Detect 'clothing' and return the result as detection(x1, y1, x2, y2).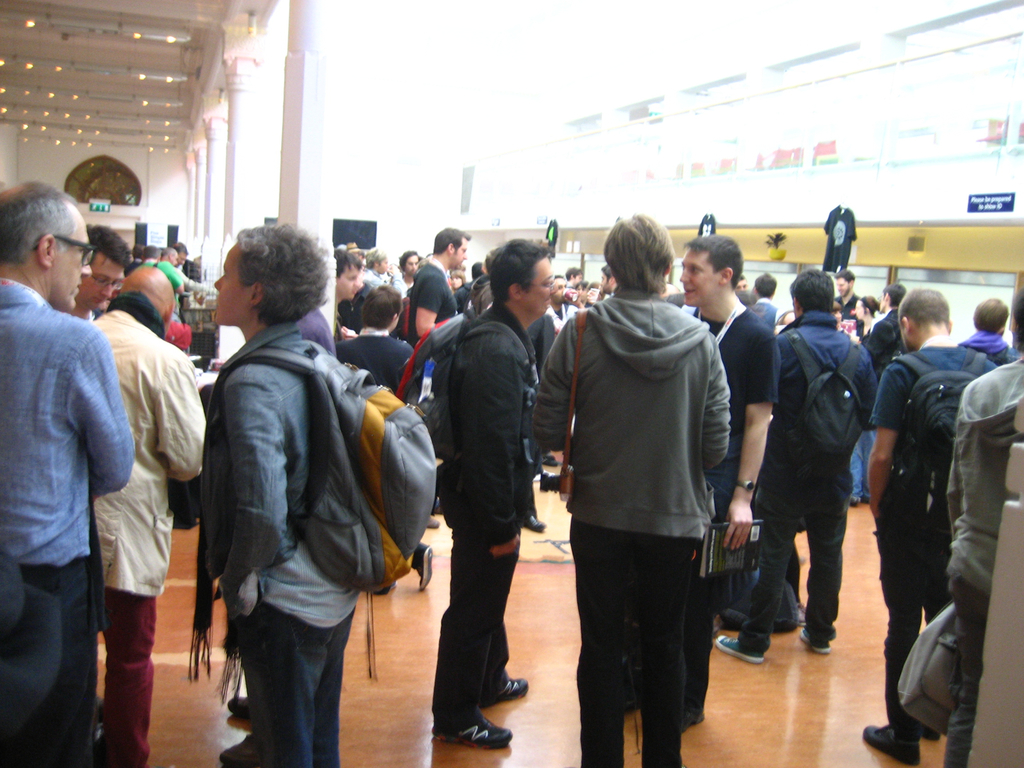
detection(6, 218, 151, 739).
